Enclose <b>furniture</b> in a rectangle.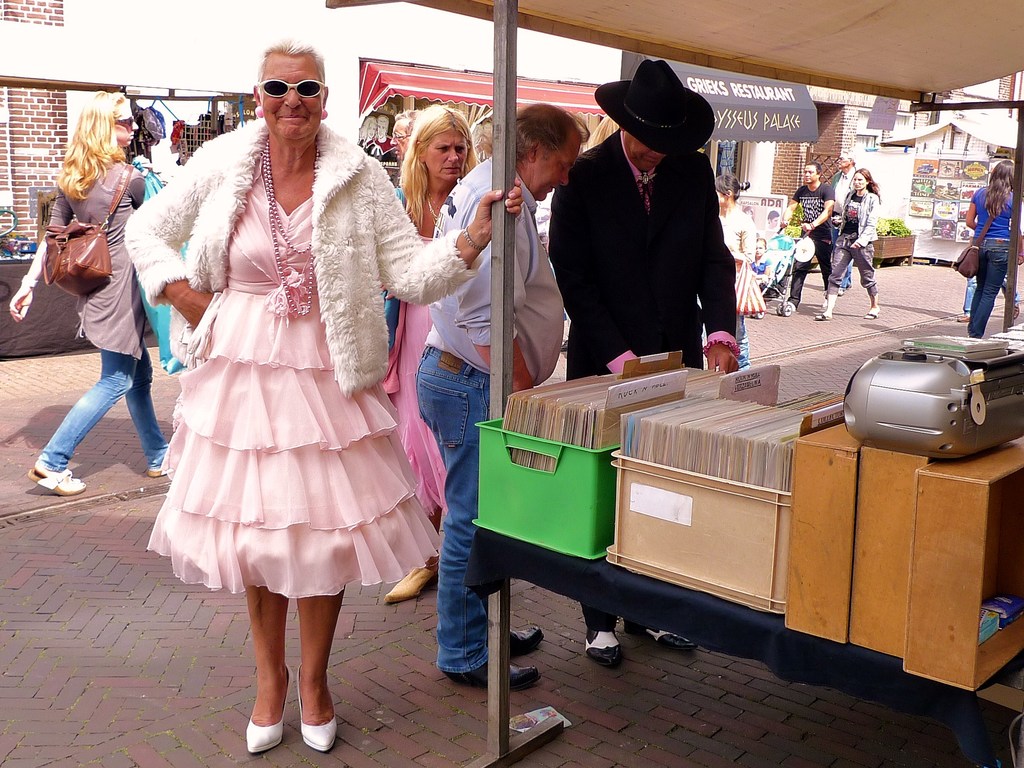
rect(0, 78, 253, 358).
